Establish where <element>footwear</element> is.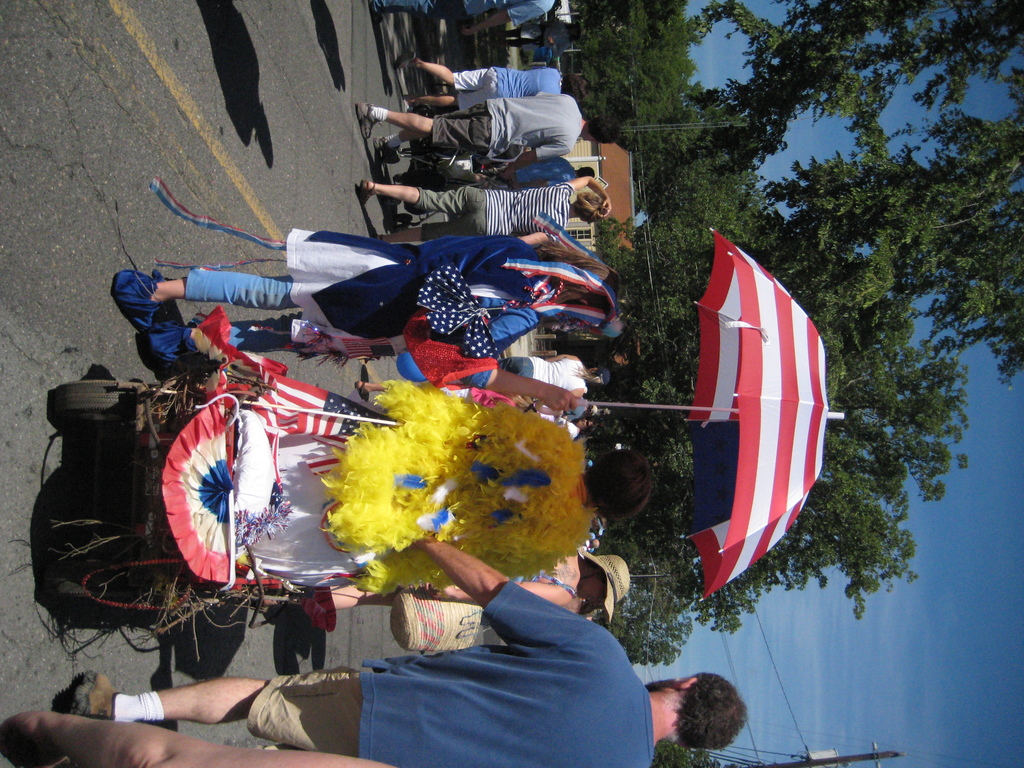
Established at <region>70, 669, 123, 726</region>.
